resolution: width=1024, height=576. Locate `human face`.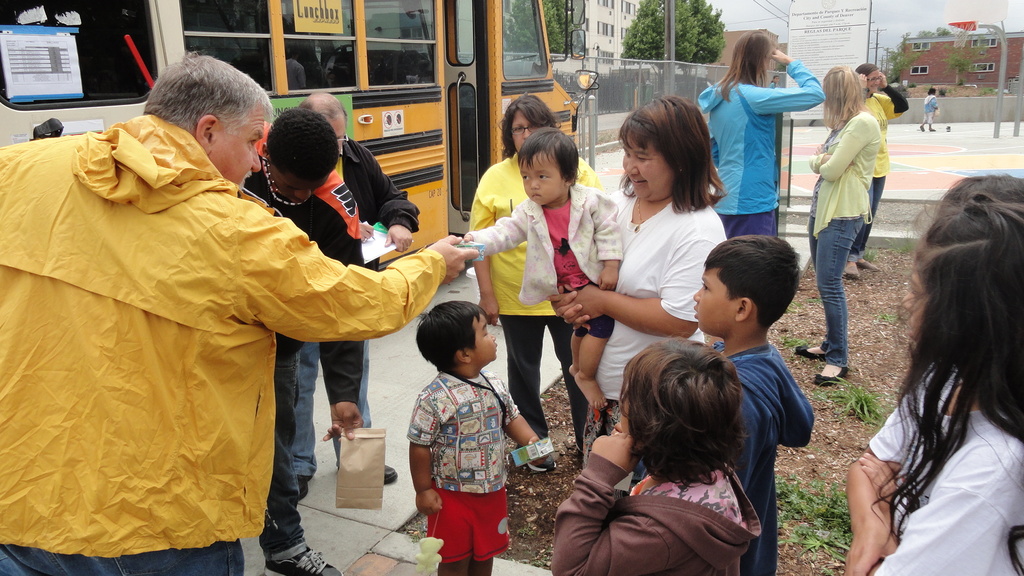
box=[520, 158, 566, 207].
